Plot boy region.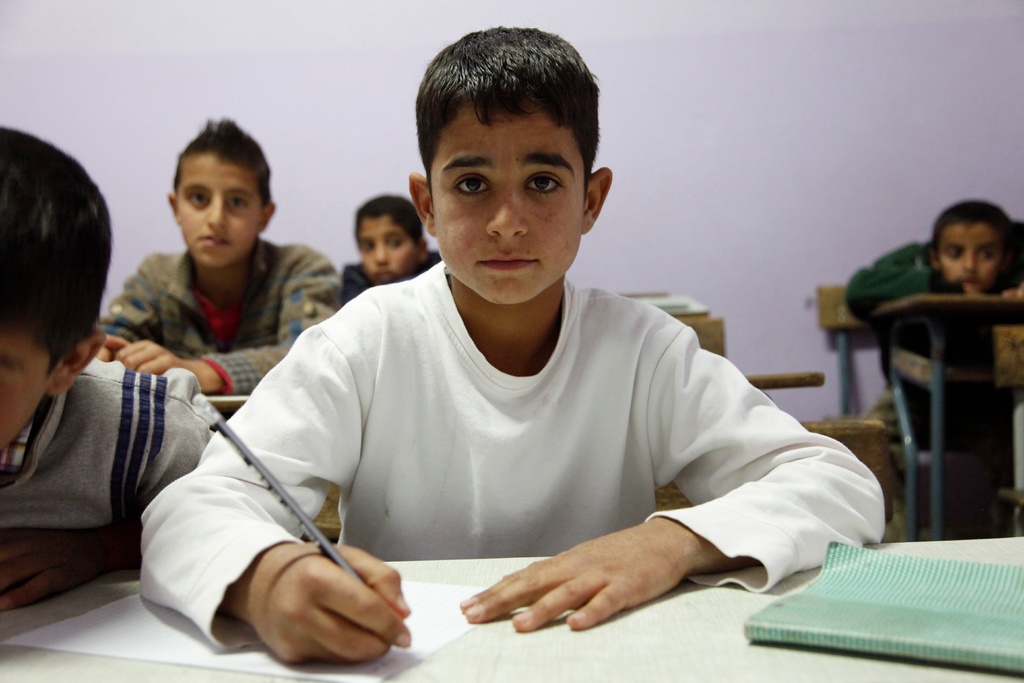
Plotted at (left=850, top=199, right=1023, bottom=439).
